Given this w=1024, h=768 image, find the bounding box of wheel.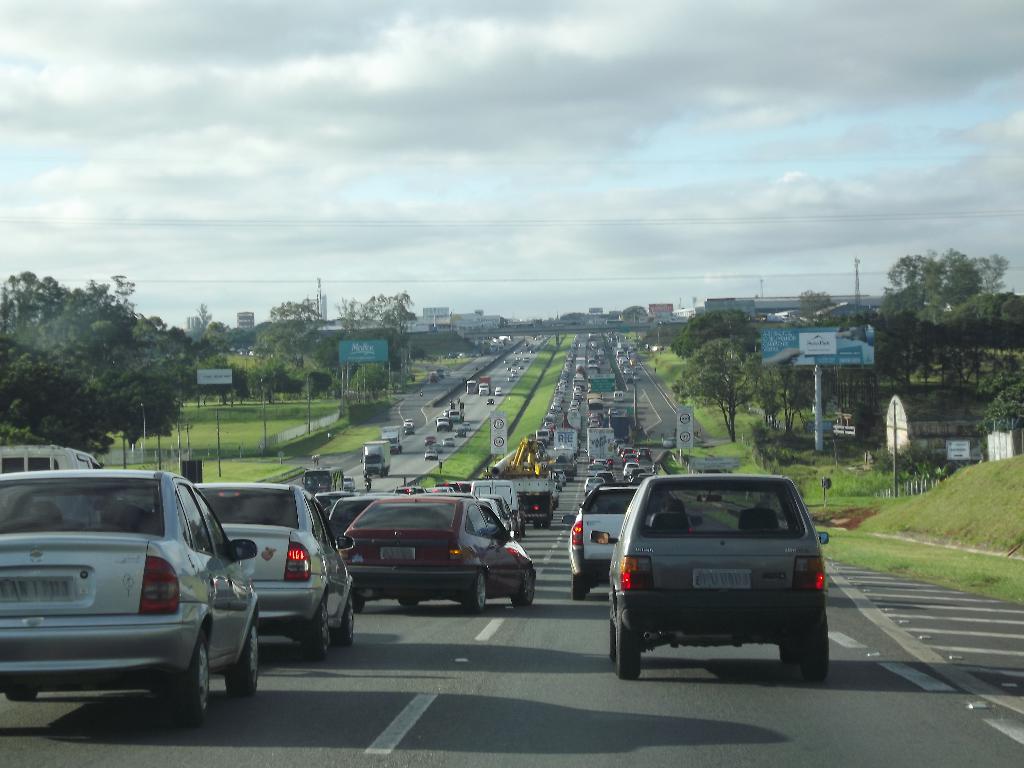
bbox=[520, 516, 522, 539].
